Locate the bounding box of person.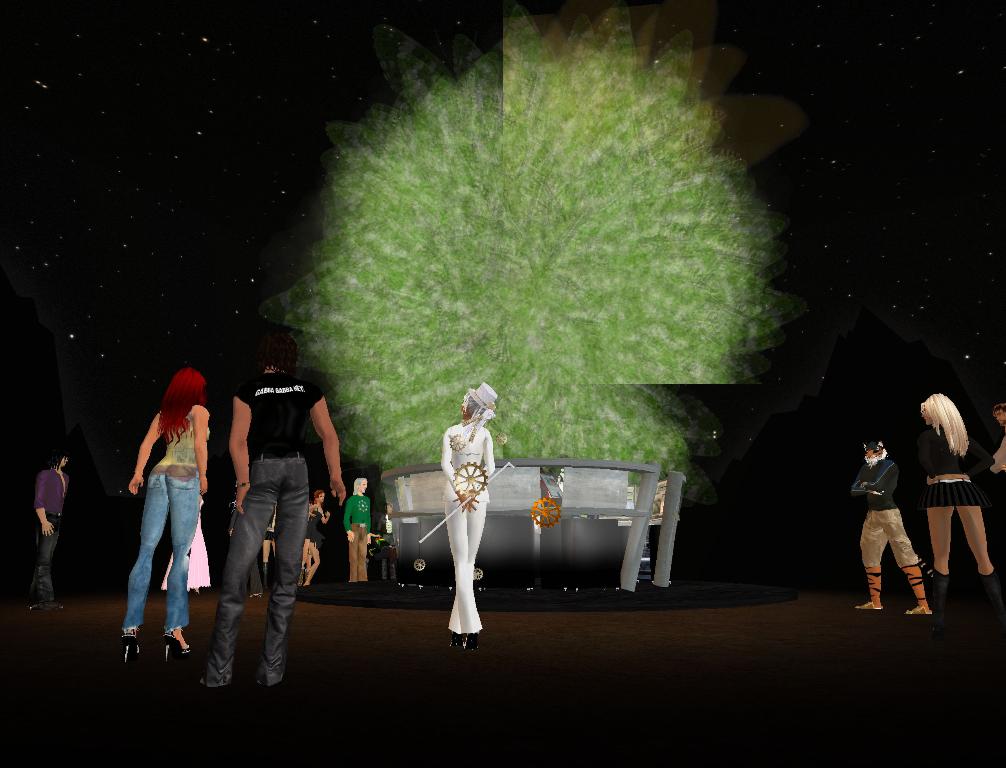
Bounding box: bbox=(348, 476, 370, 589).
